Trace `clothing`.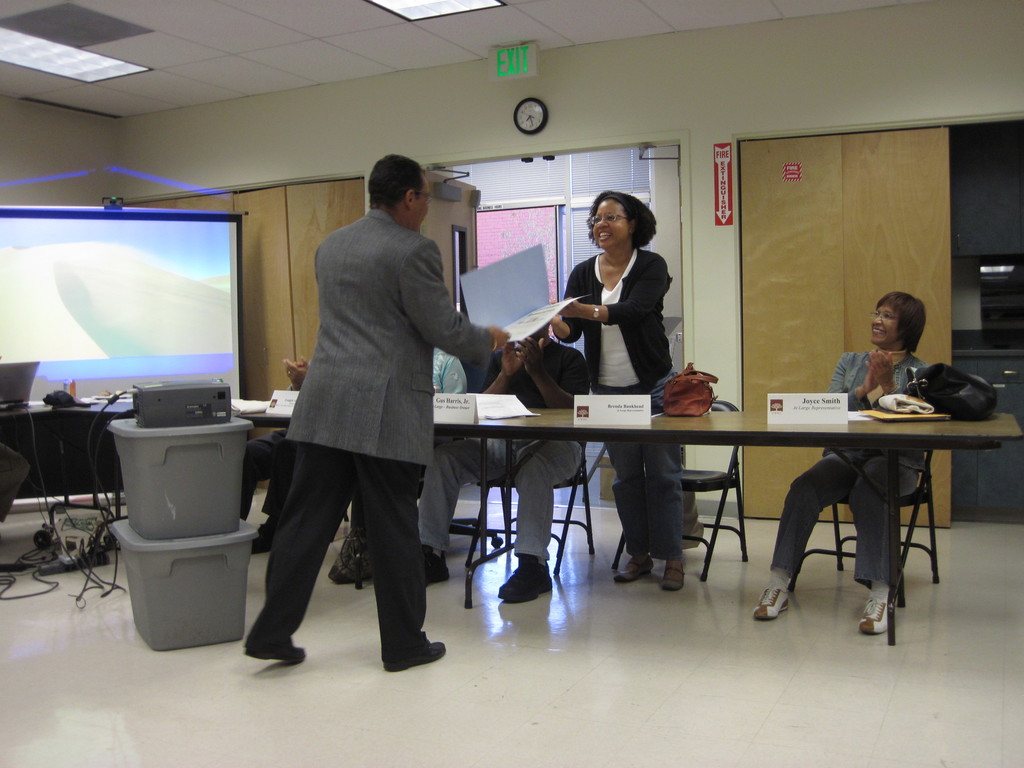
Traced to {"x1": 554, "y1": 244, "x2": 689, "y2": 564}.
